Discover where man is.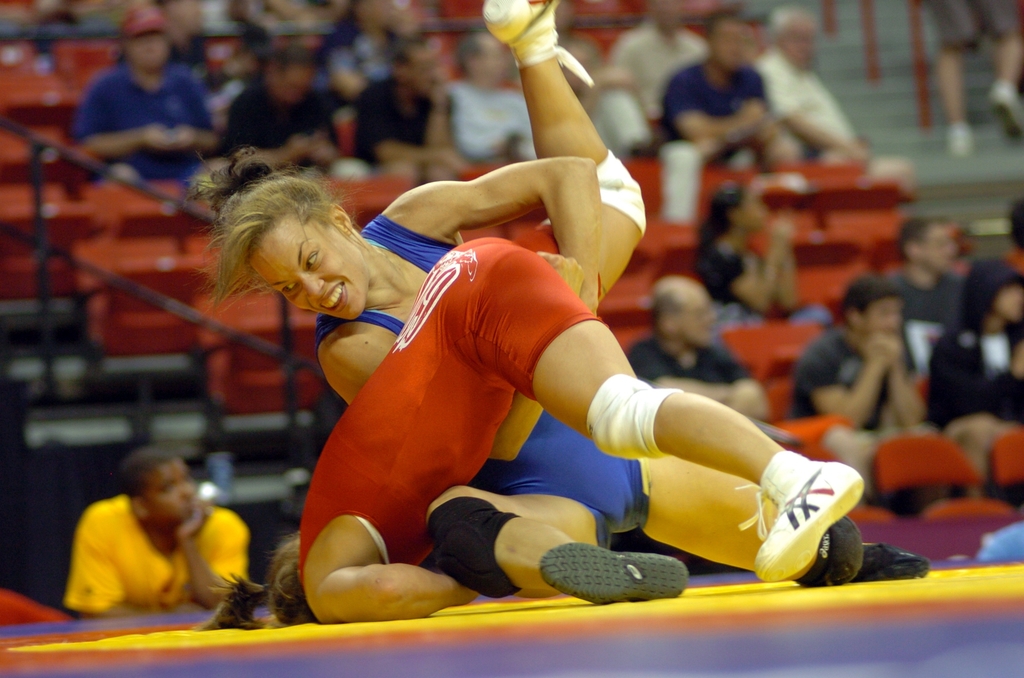
Discovered at detection(747, 4, 870, 167).
